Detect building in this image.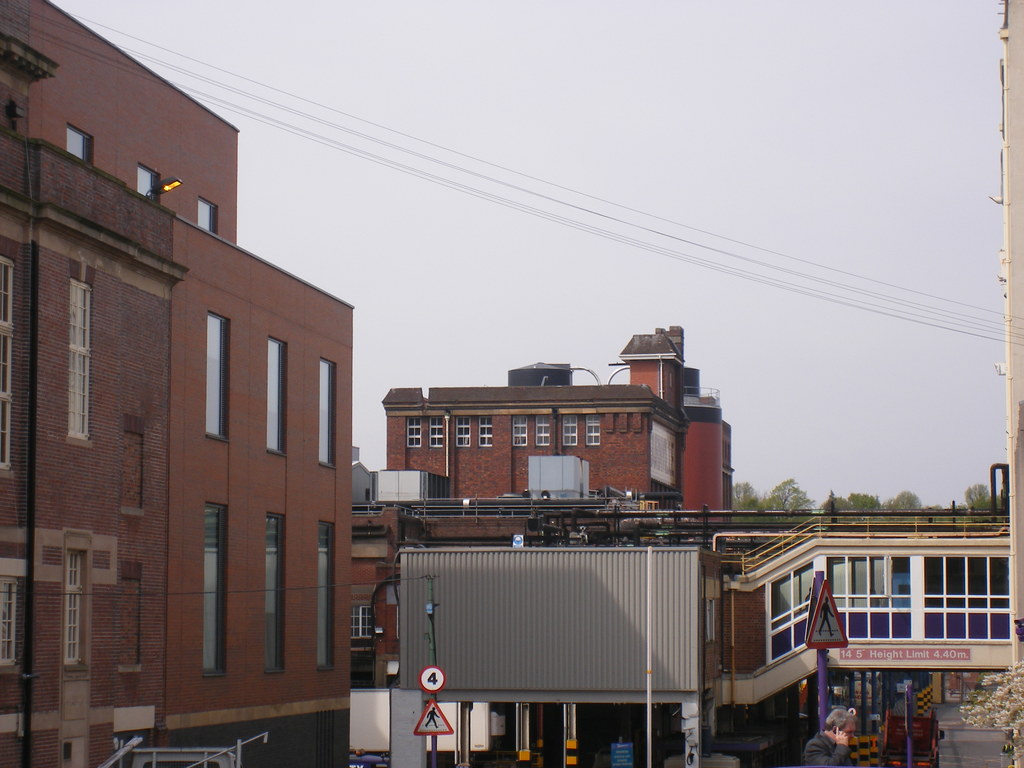
Detection: box=[376, 323, 733, 520].
